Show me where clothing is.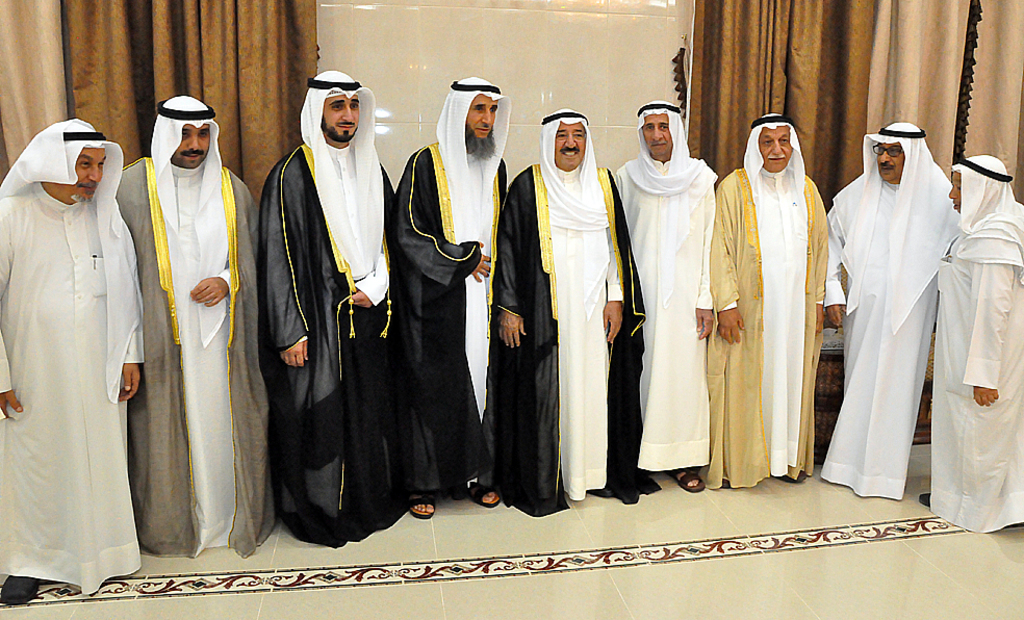
clothing is at bbox=[130, 144, 260, 557].
